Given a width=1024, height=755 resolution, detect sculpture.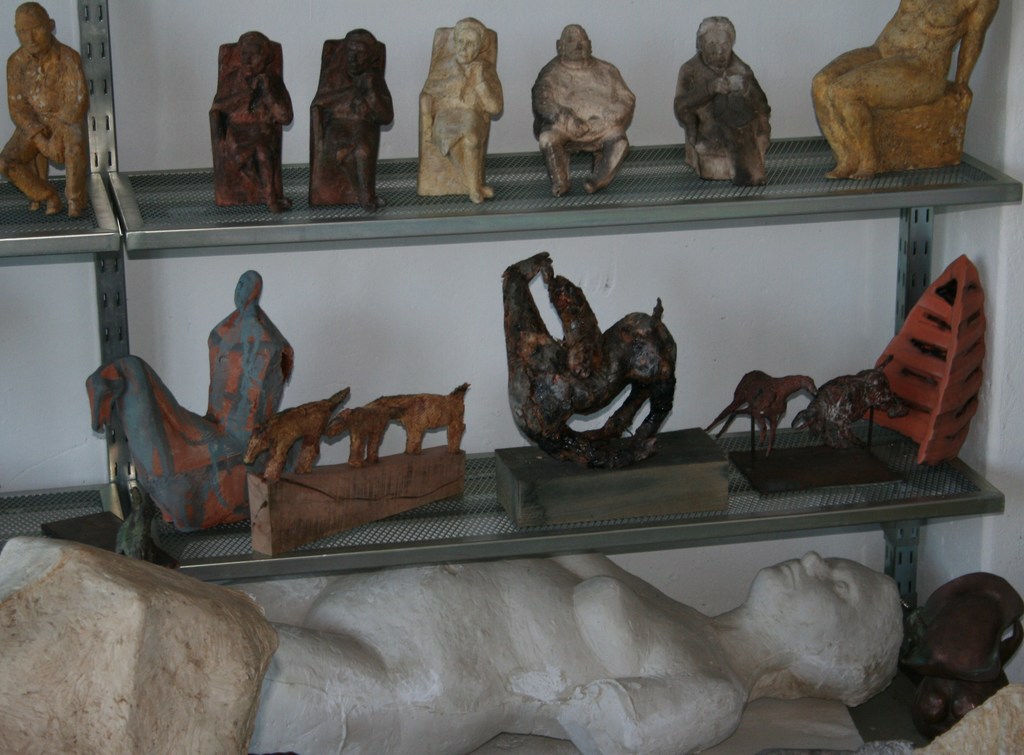
l=0, t=0, r=93, b=214.
